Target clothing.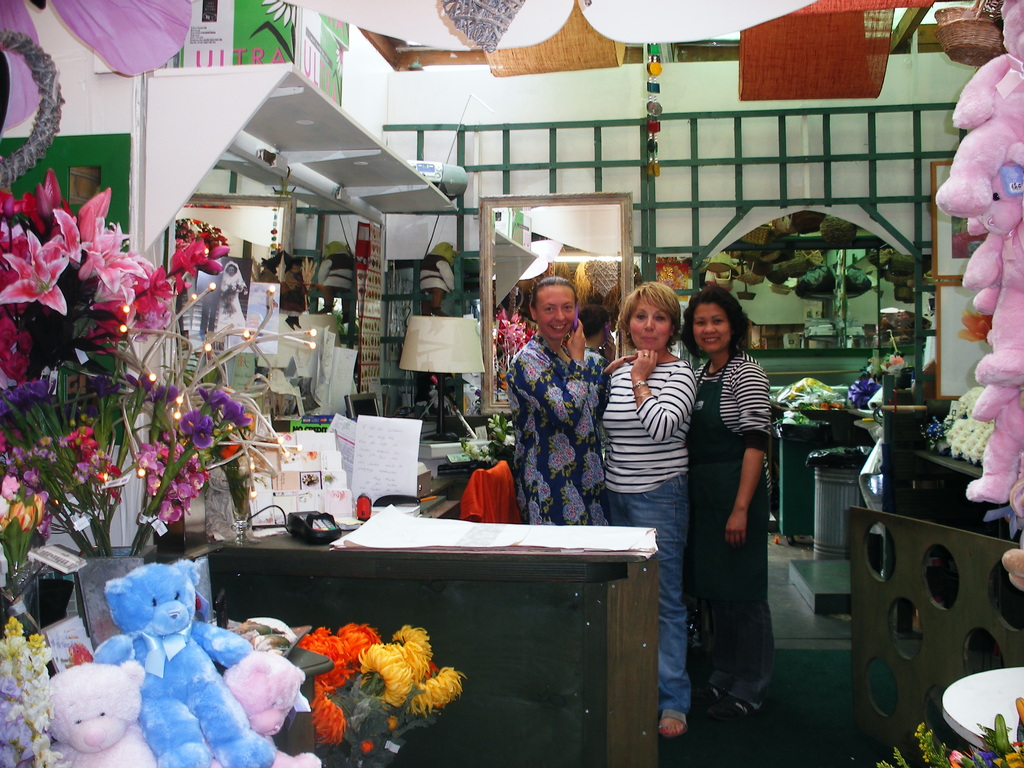
Target region: <bbox>214, 258, 252, 335</bbox>.
